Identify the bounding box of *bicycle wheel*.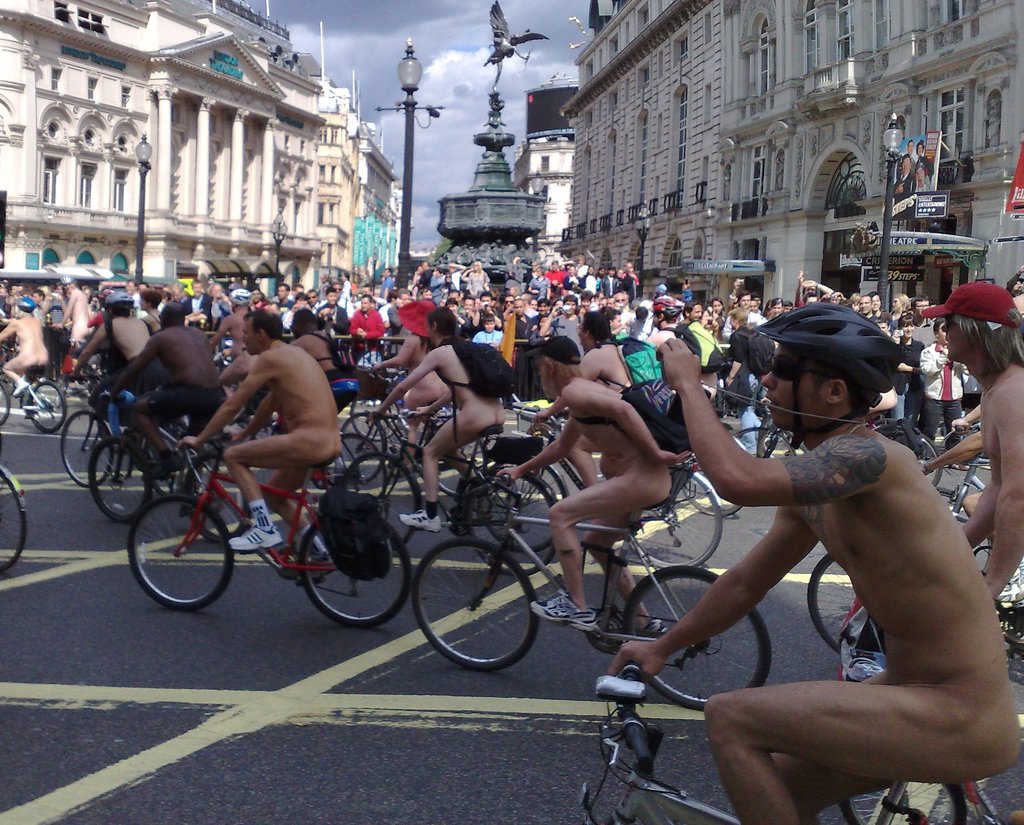
352/400/404/440.
